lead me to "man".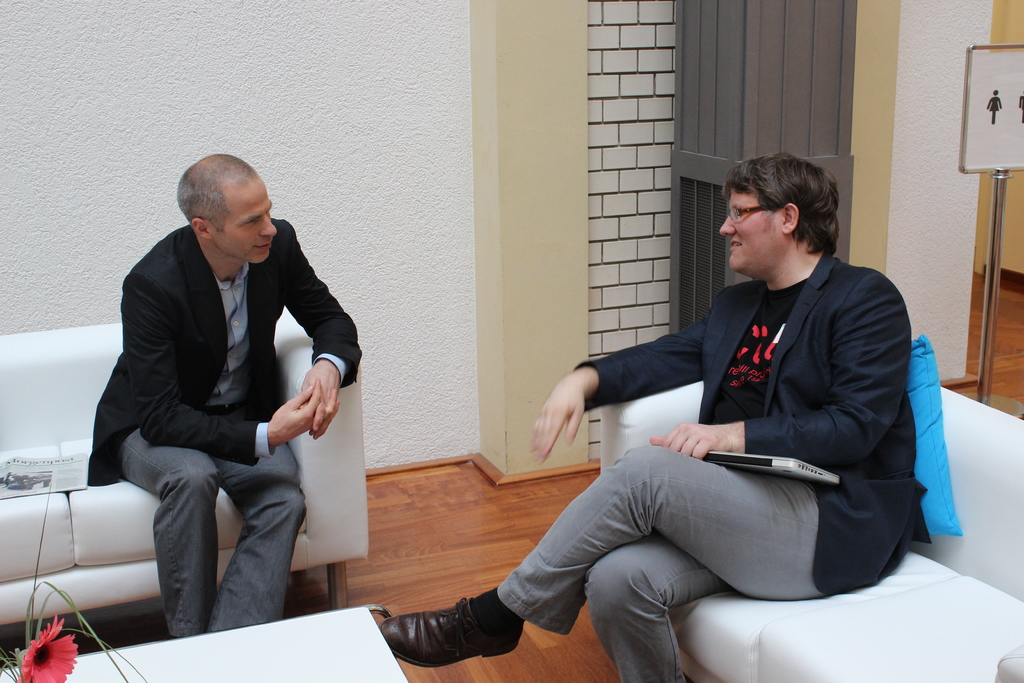
Lead to BBox(377, 149, 927, 682).
